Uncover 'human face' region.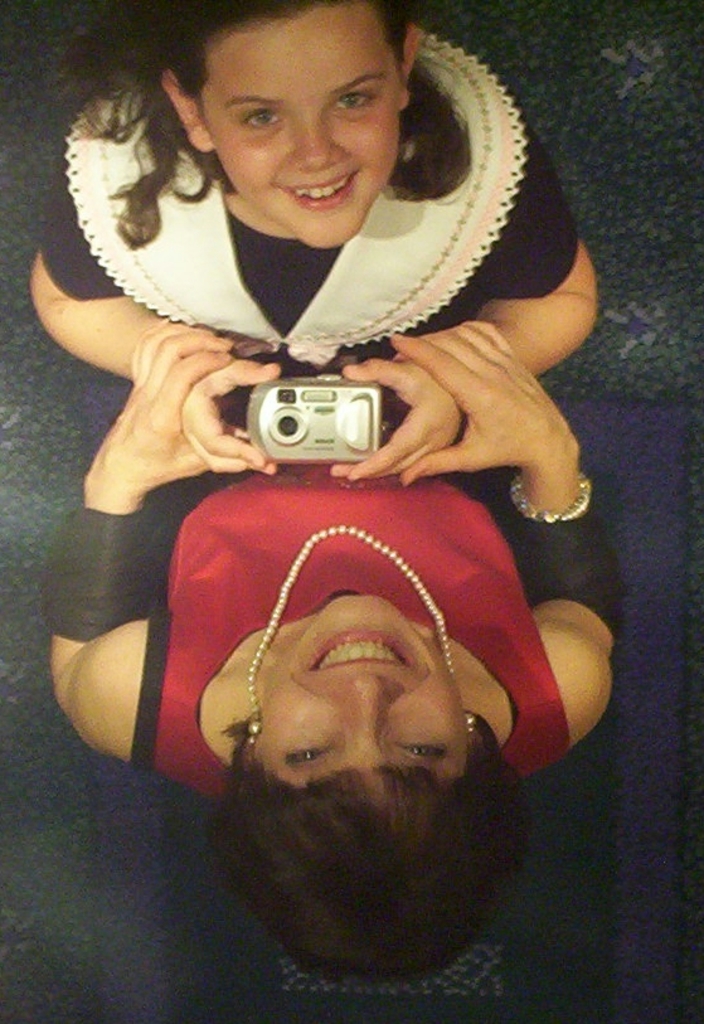
Uncovered: (262,593,474,804).
